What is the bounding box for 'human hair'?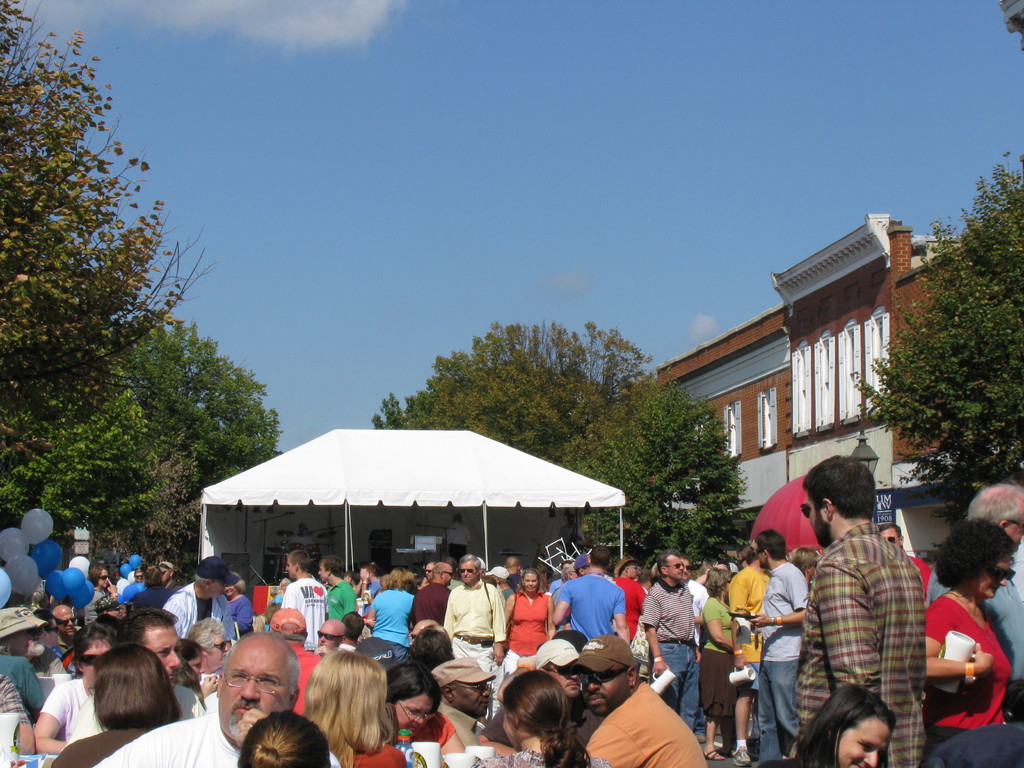
[801,456,876,520].
